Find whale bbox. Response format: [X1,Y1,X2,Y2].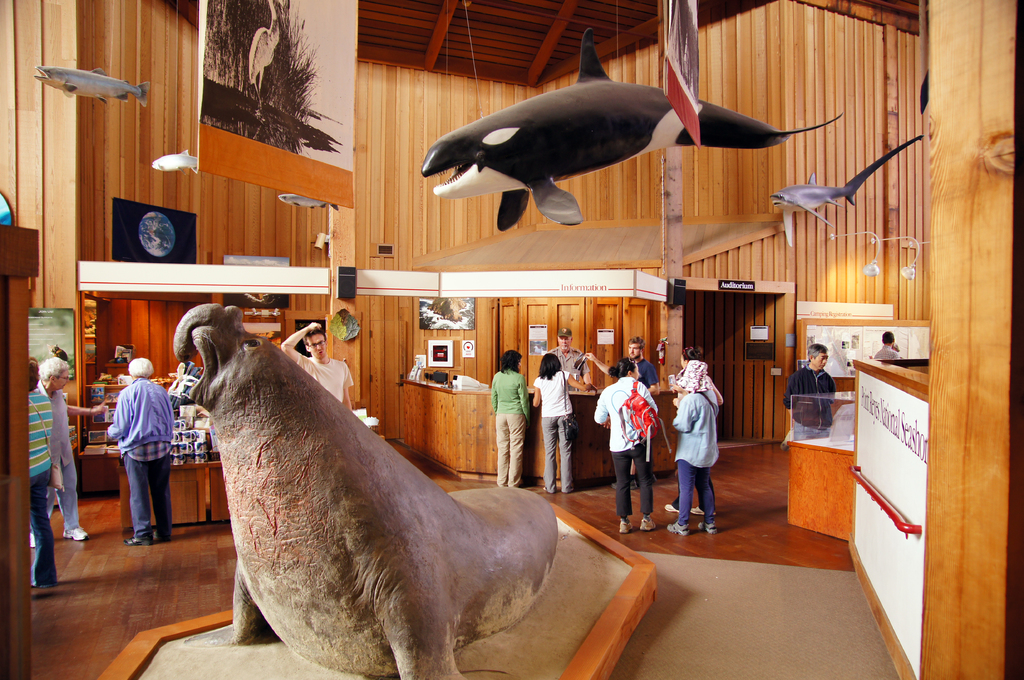
[419,24,844,229].
